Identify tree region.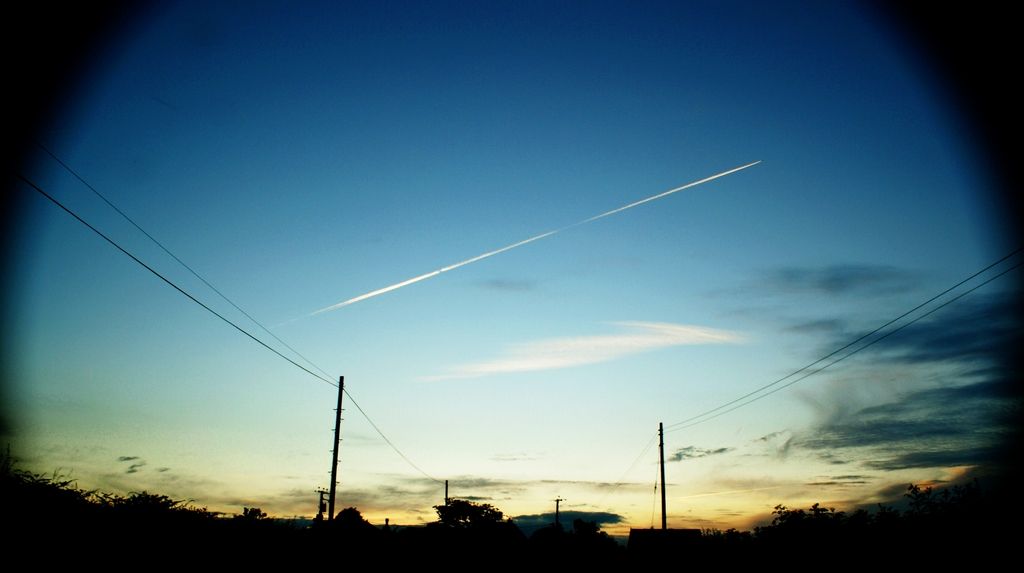
Region: box(728, 527, 736, 537).
